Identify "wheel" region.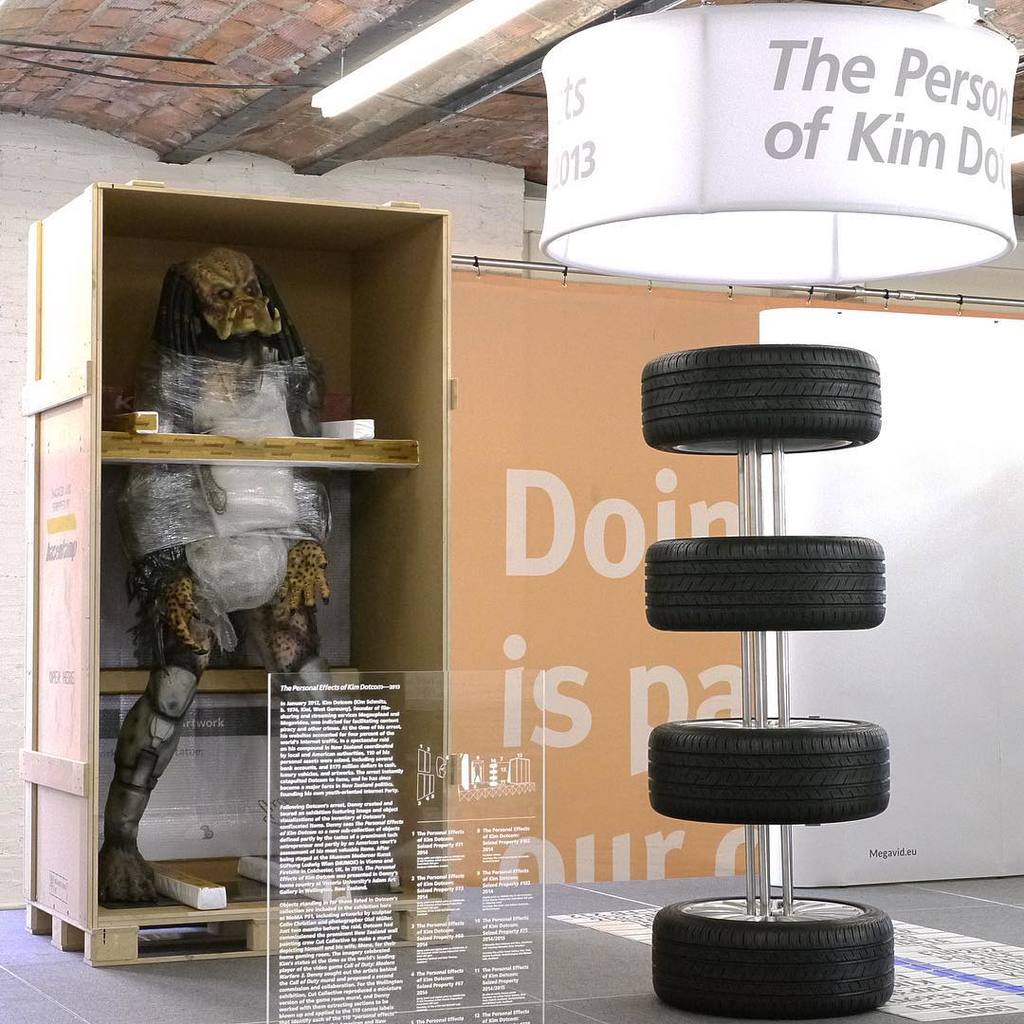
Region: <bbox>637, 336, 880, 460</bbox>.
